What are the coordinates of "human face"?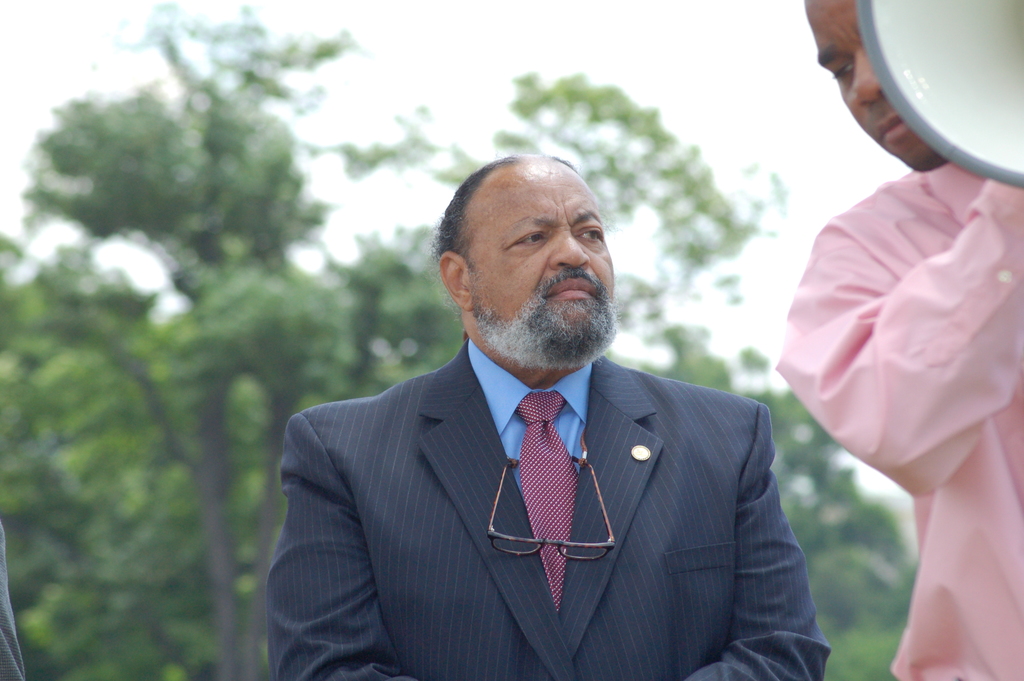
(799,0,960,172).
